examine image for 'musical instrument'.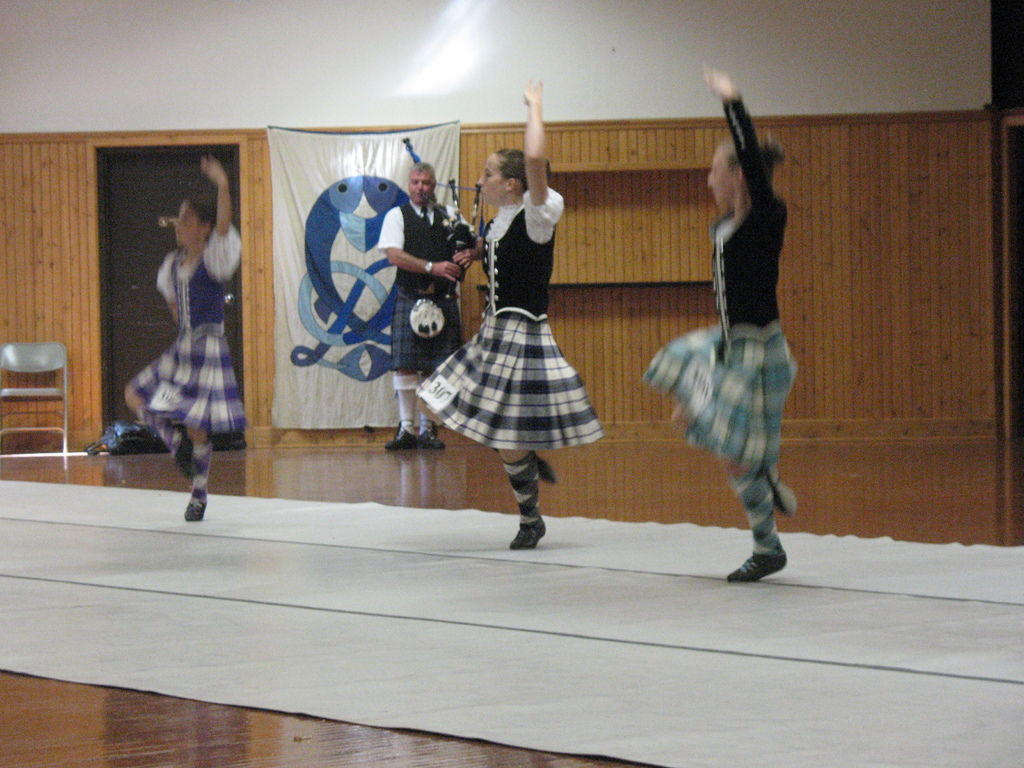
Examination result: pyautogui.locateOnScreen(403, 134, 482, 304).
